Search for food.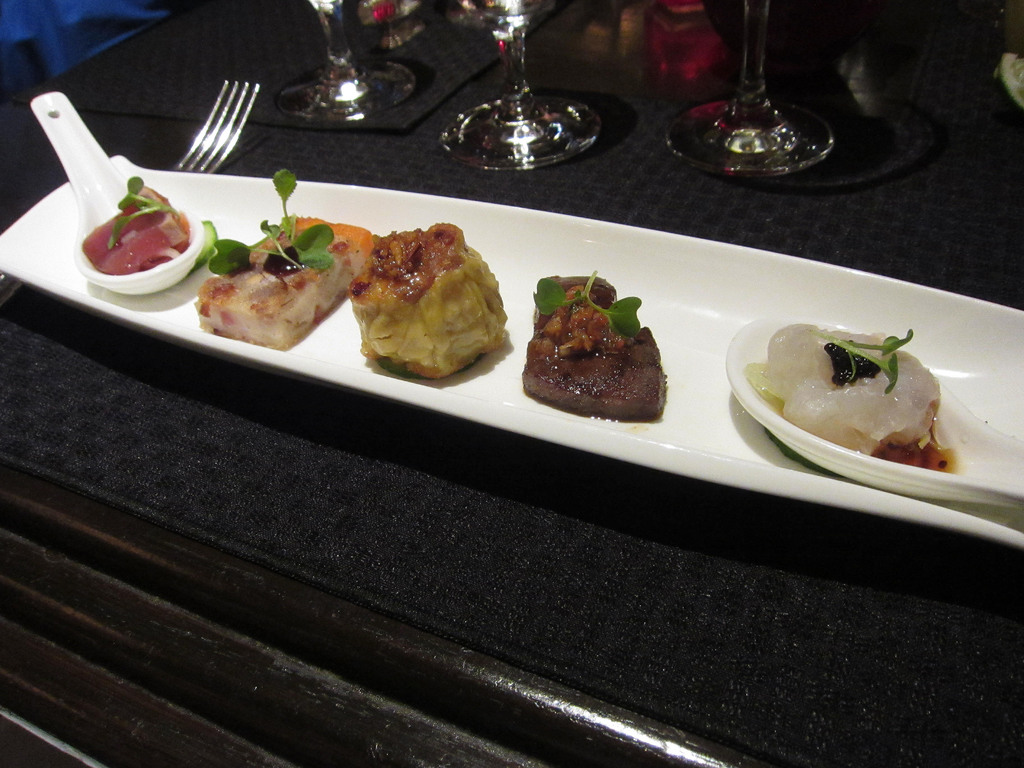
Found at 193/169/380/349.
